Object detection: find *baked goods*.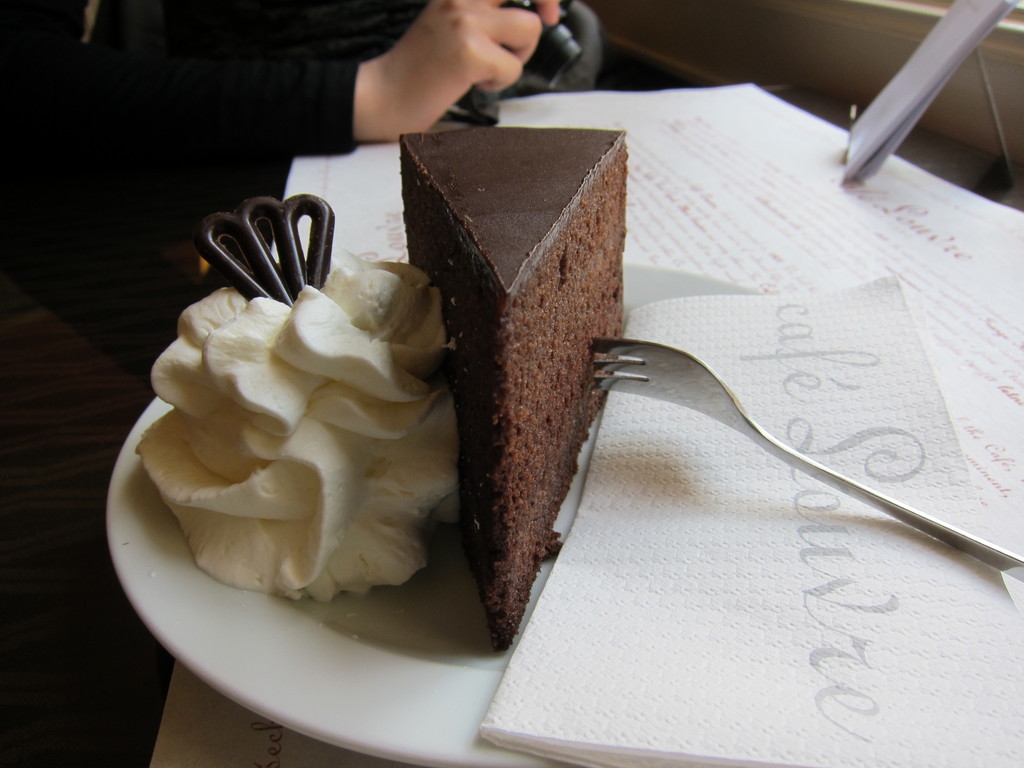
(398,126,630,654).
